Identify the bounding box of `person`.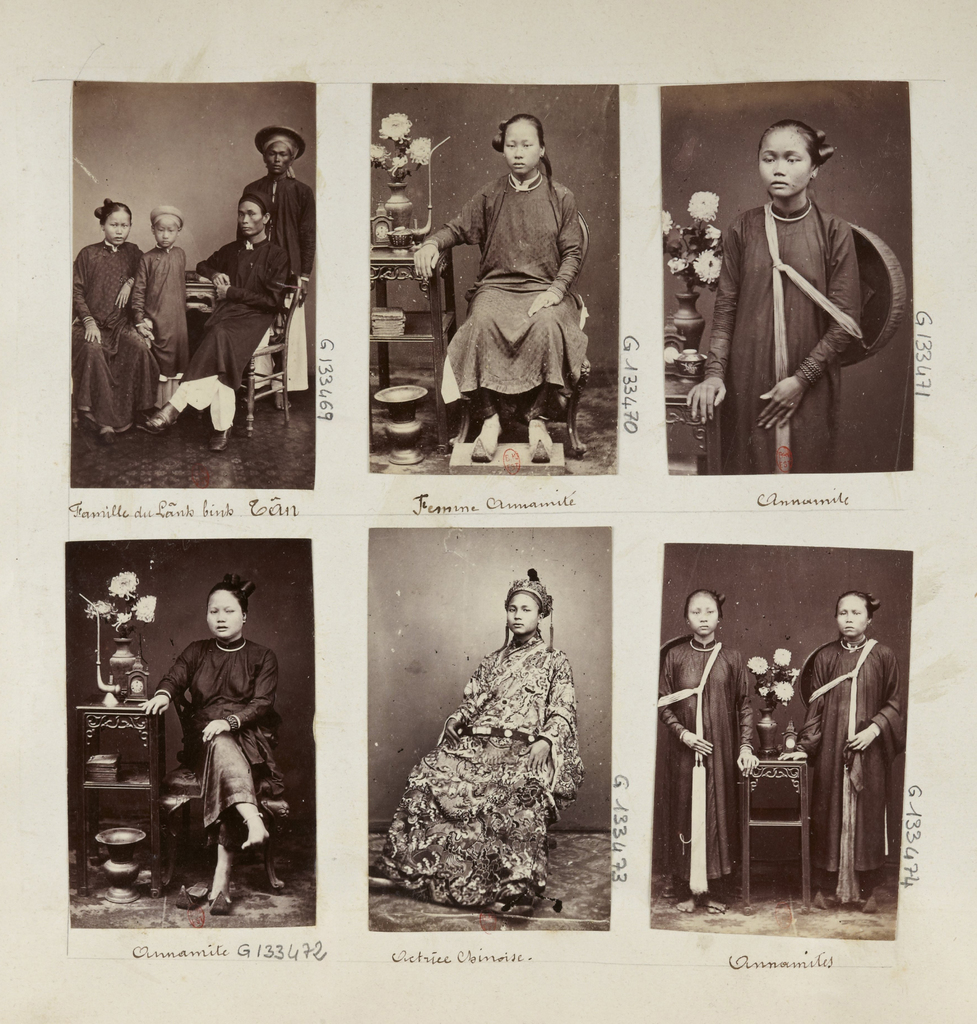
[left=72, top=201, right=165, bottom=449].
